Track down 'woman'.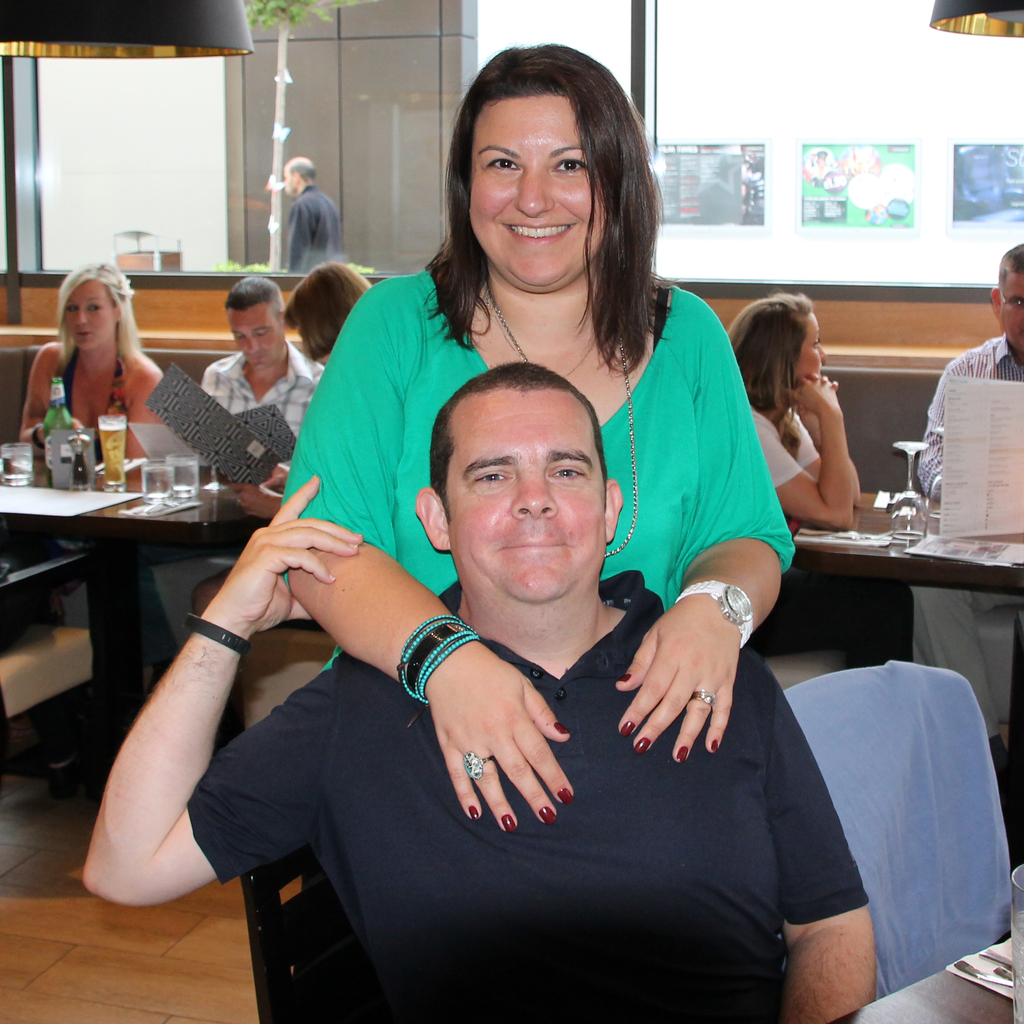
Tracked to (x1=721, y1=293, x2=912, y2=671).
